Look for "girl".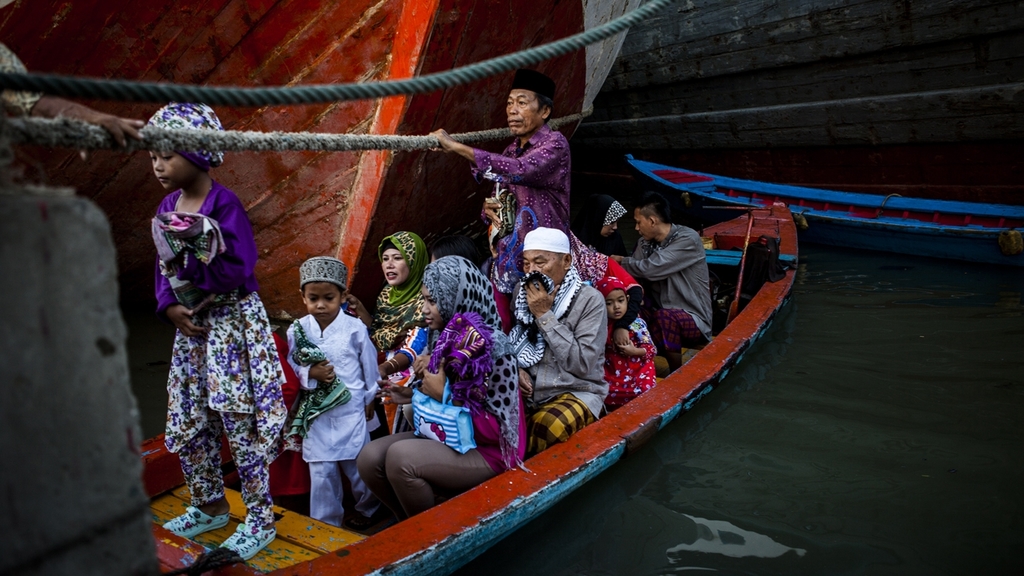
Found: box=[356, 256, 526, 518].
